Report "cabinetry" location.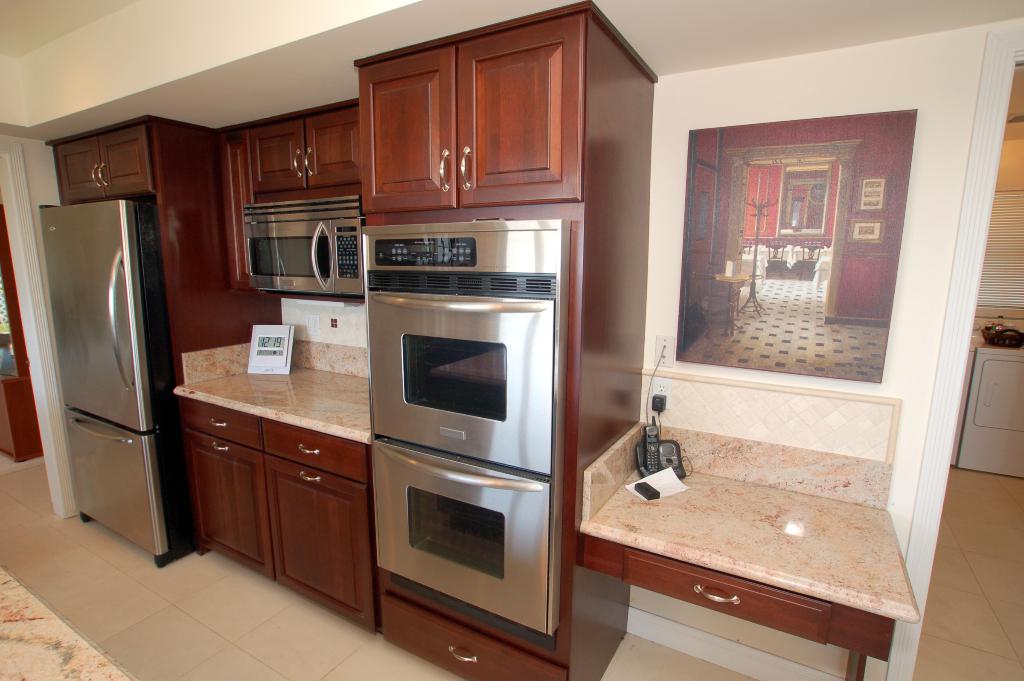
Report: (left=0, top=377, right=49, bottom=460).
